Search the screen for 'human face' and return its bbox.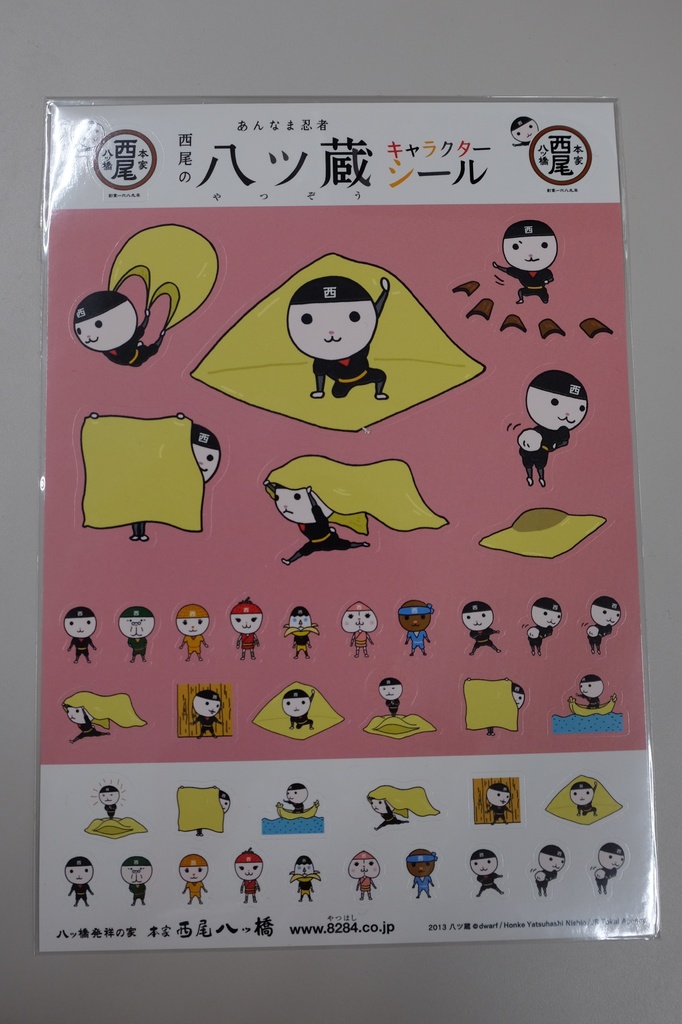
Found: bbox(233, 614, 265, 636).
